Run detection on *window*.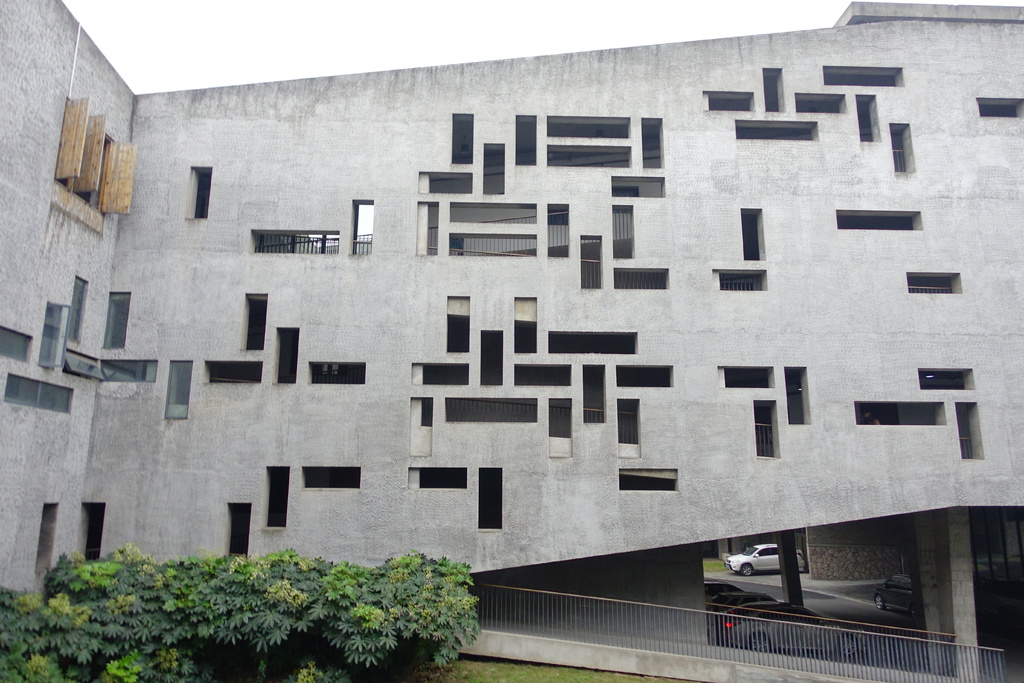
Result: [left=449, top=200, right=537, bottom=225].
